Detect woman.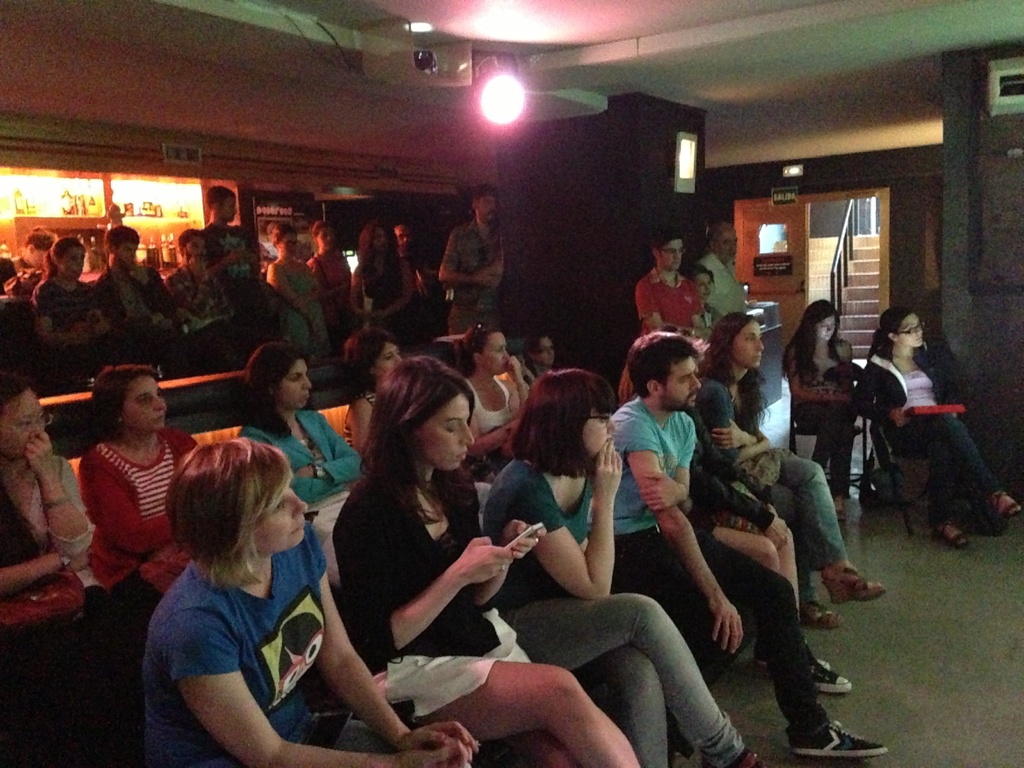
Detected at 340/352/632/764.
